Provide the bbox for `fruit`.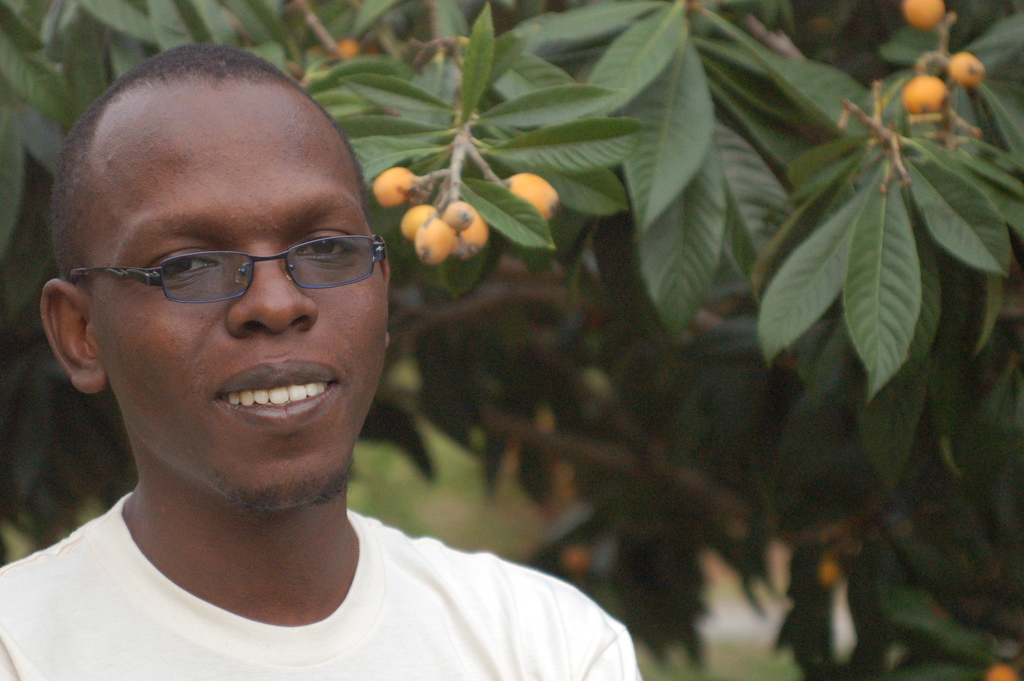
x1=497 y1=167 x2=557 y2=225.
